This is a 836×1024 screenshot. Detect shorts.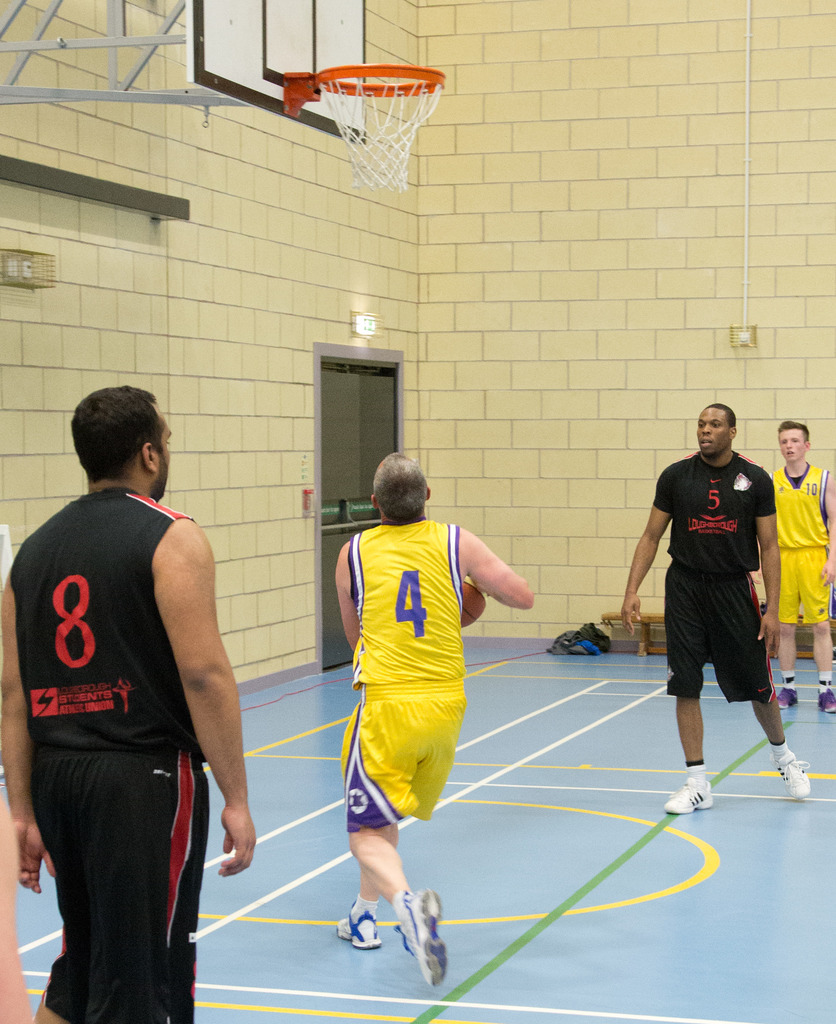
{"left": 766, "top": 541, "right": 835, "bottom": 630}.
